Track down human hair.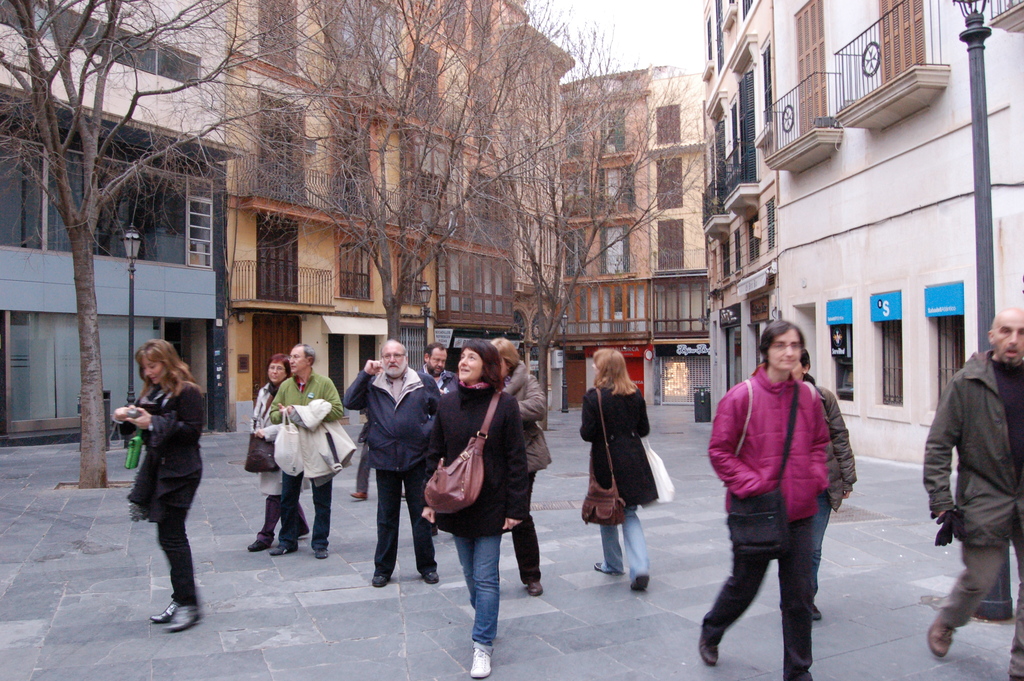
Tracked to box(461, 338, 506, 392).
